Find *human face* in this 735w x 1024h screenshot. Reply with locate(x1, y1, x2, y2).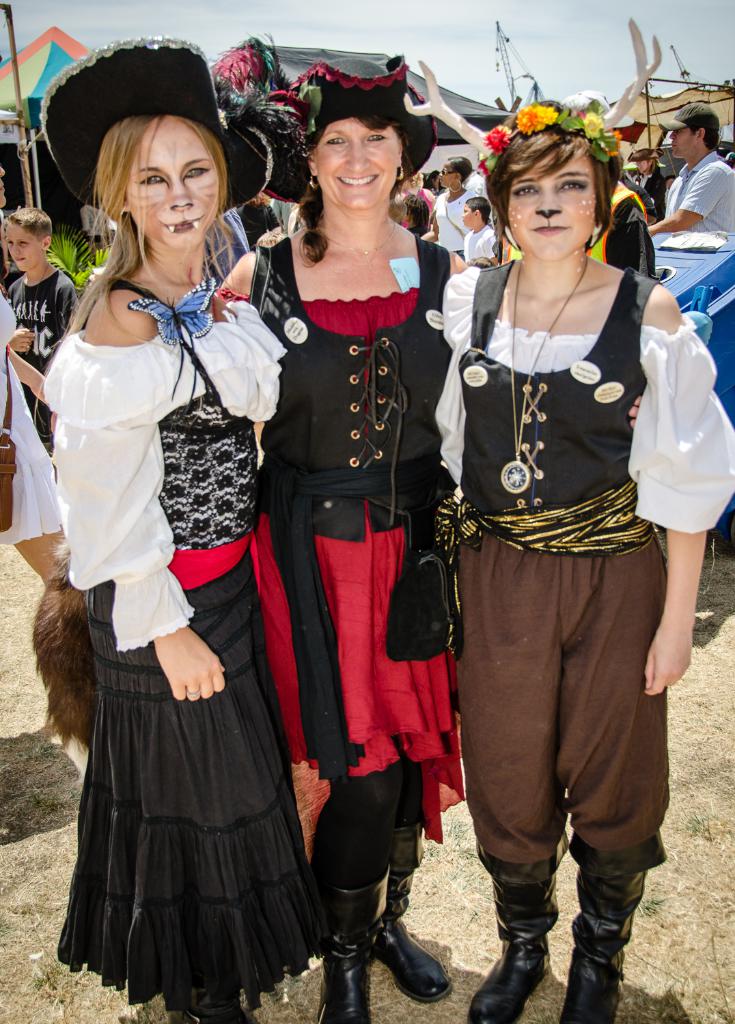
locate(671, 130, 695, 160).
